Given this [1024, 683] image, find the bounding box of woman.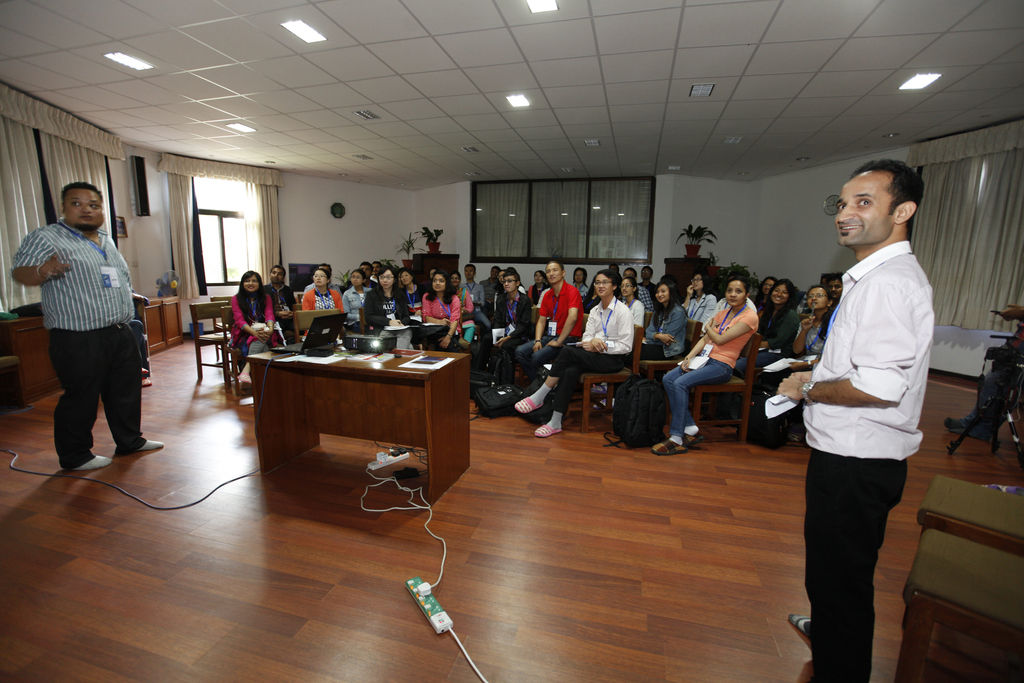
pyautogui.locateOnScreen(648, 275, 759, 457).
